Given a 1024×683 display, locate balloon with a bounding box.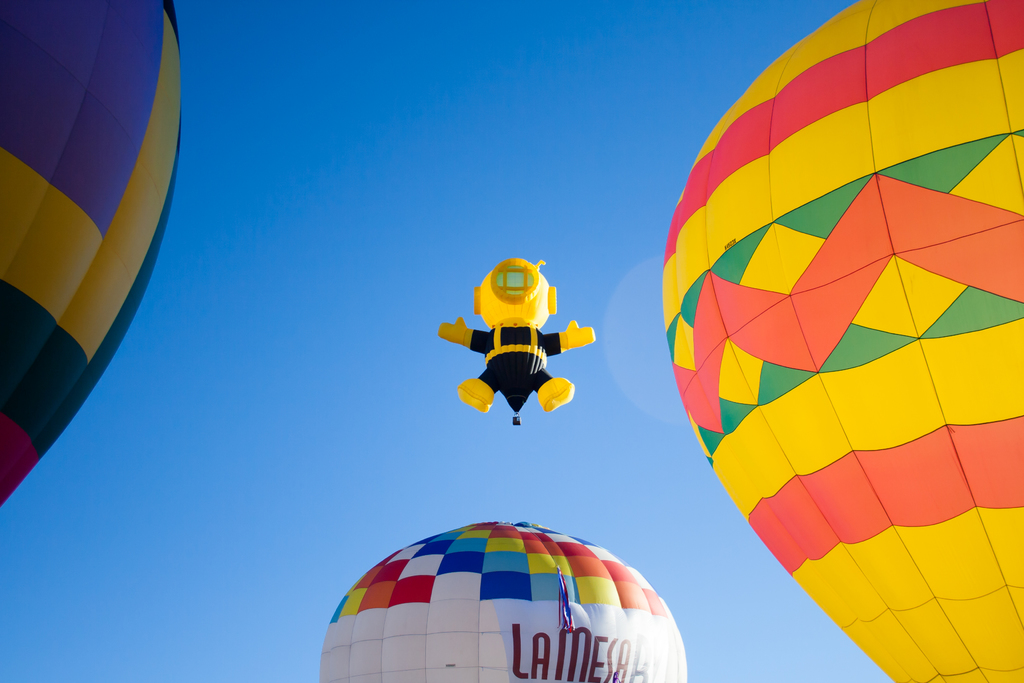
Located: 663/0/1023/682.
